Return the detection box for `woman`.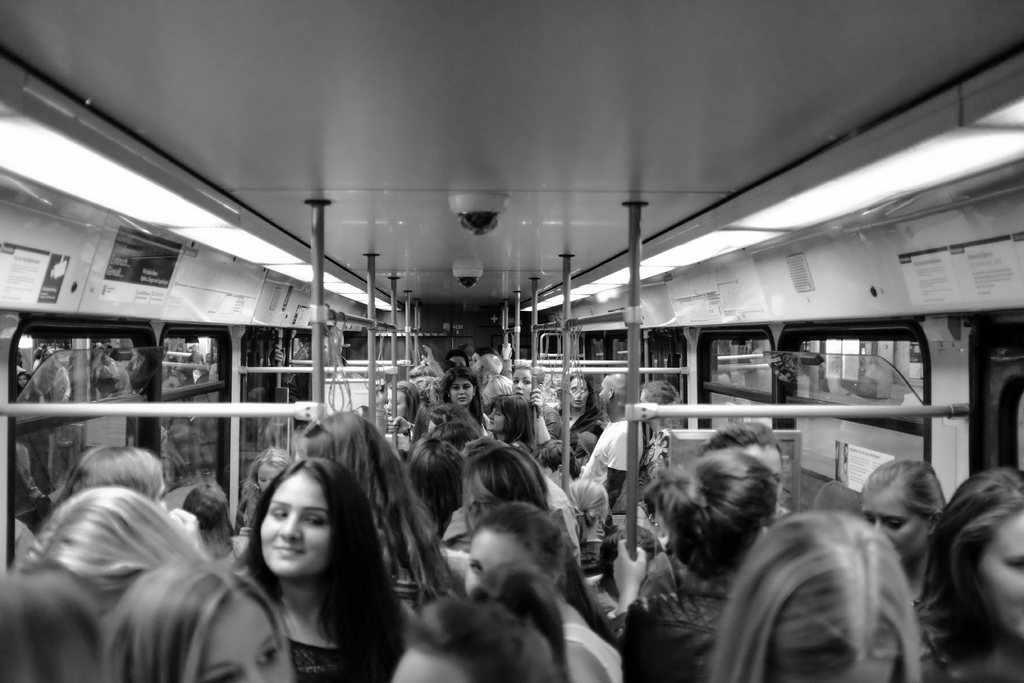
{"left": 858, "top": 458, "right": 950, "bottom": 572}.
